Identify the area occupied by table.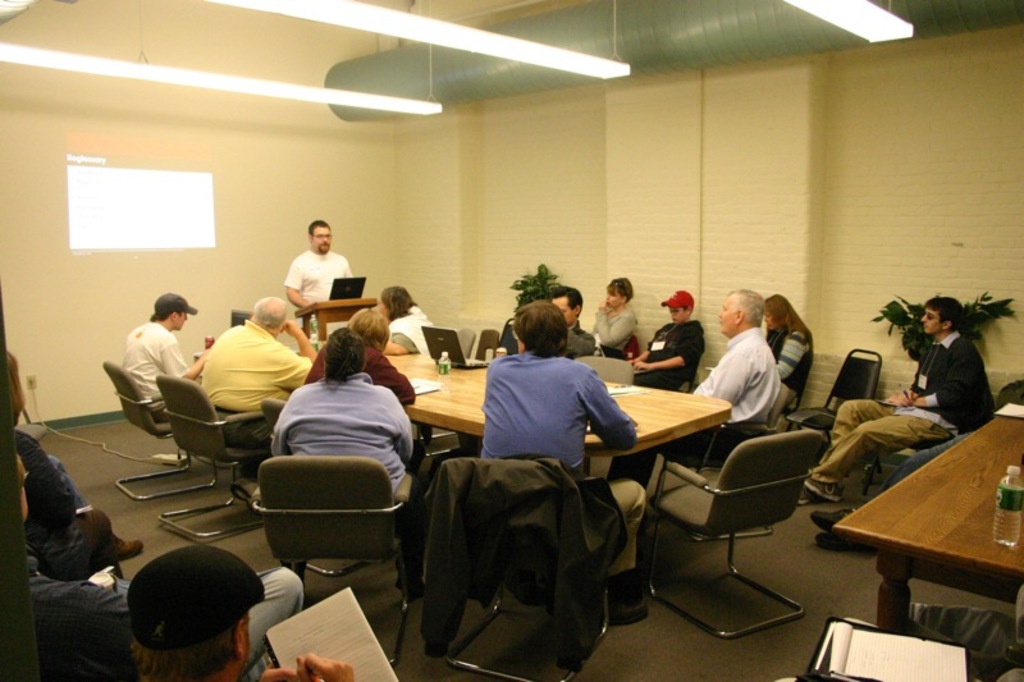
Area: pyautogui.locateOnScreen(817, 407, 1020, 659).
